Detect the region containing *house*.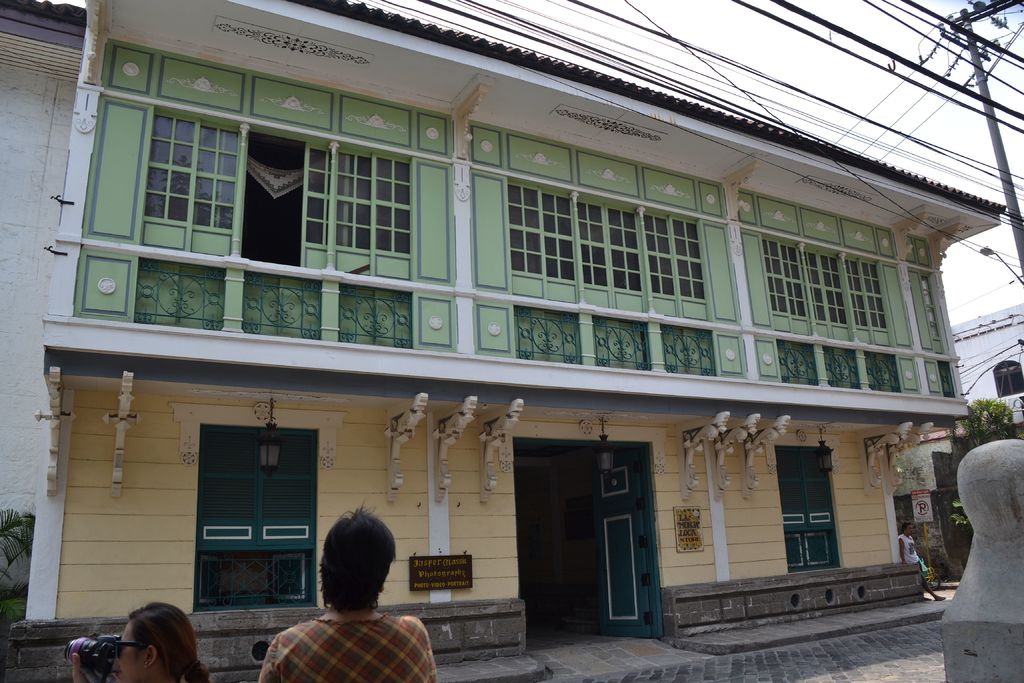
<box>954,300,1023,431</box>.
